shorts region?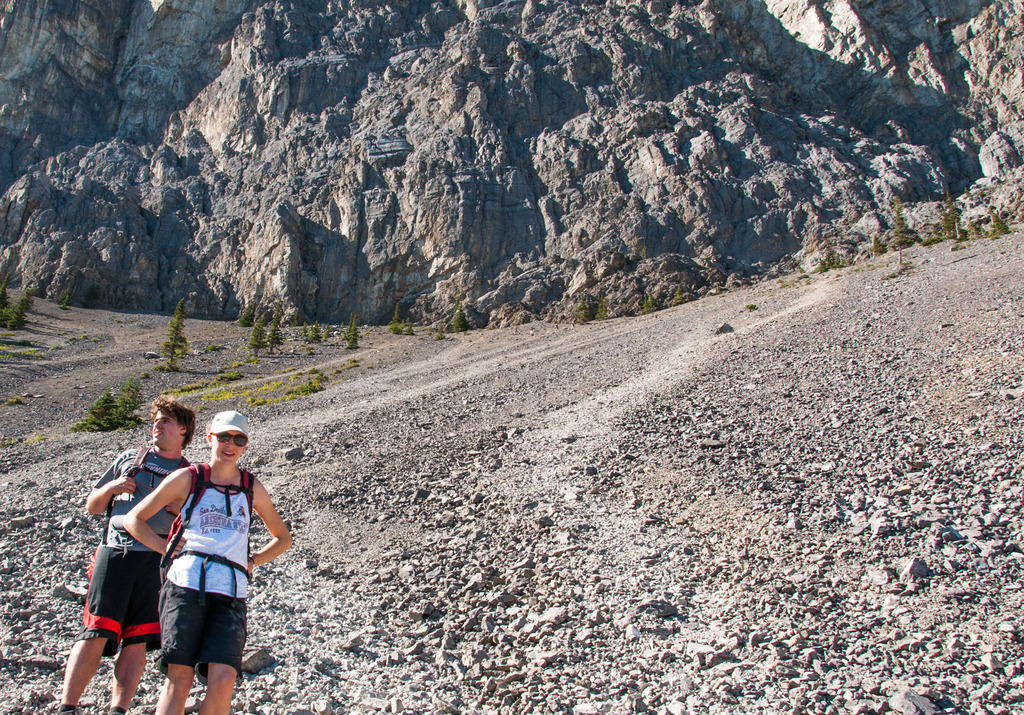
region(141, 584, 244, 659)
